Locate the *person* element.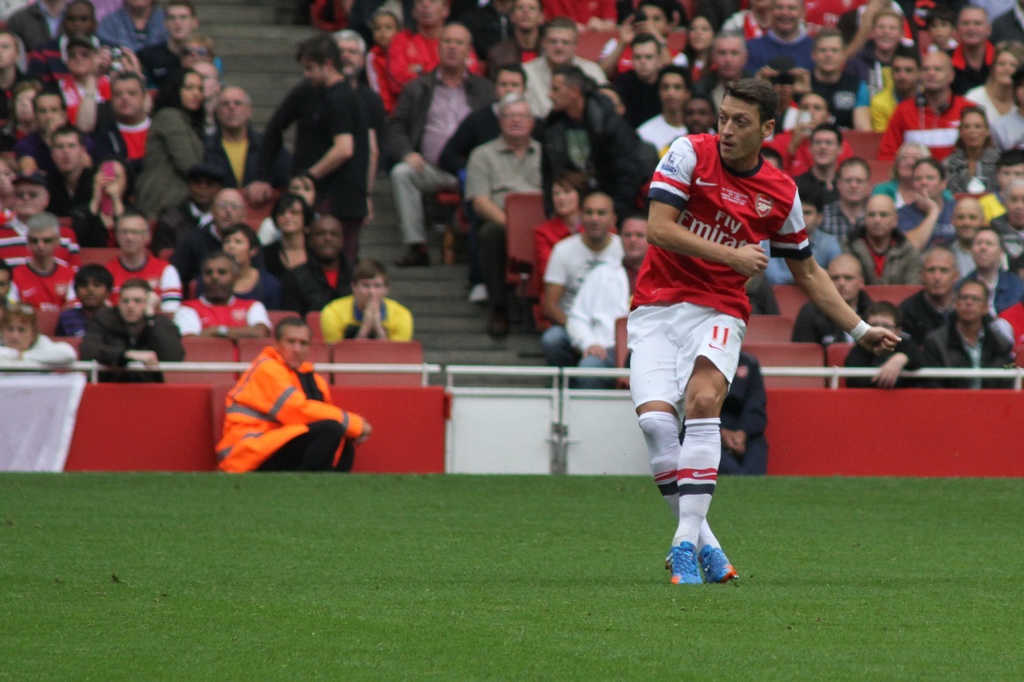
Element bbox: bbox=(989, 293, 1023, 389).
